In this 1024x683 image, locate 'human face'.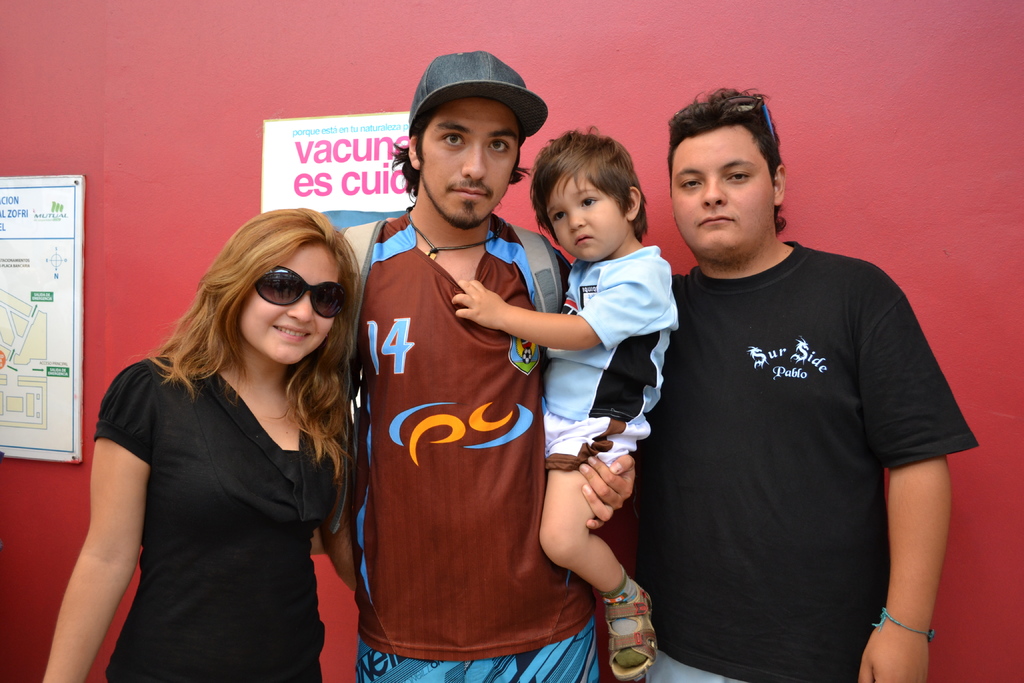
Bounding box: 548,172,622,266.
